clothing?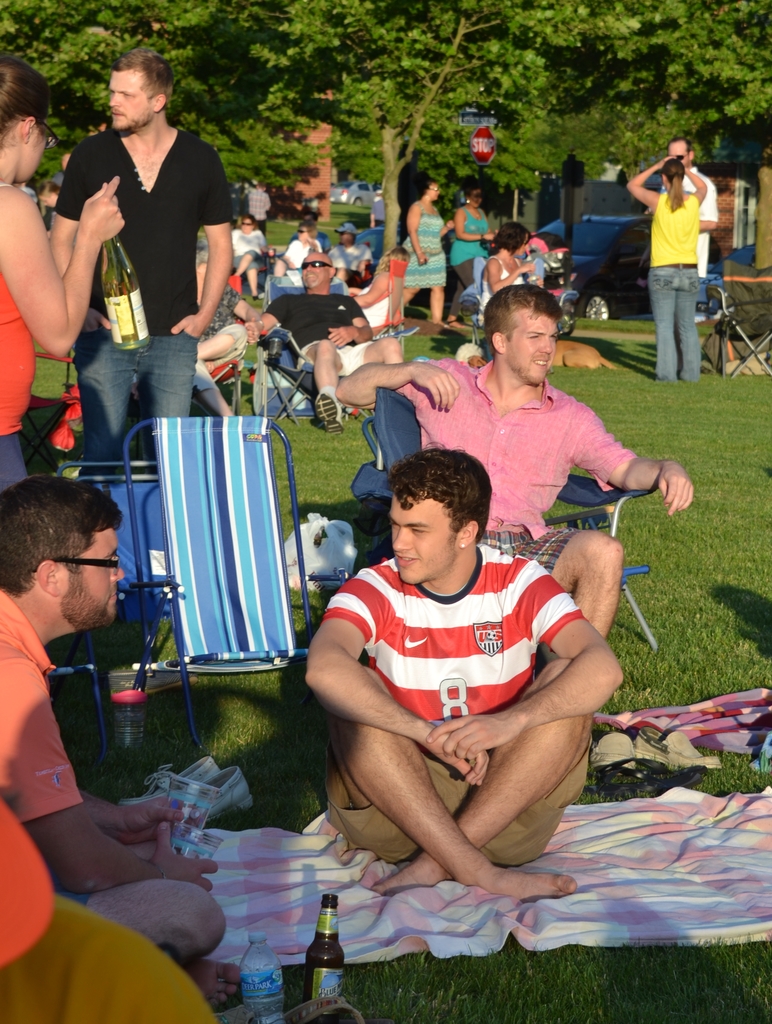
60:61:229:437
